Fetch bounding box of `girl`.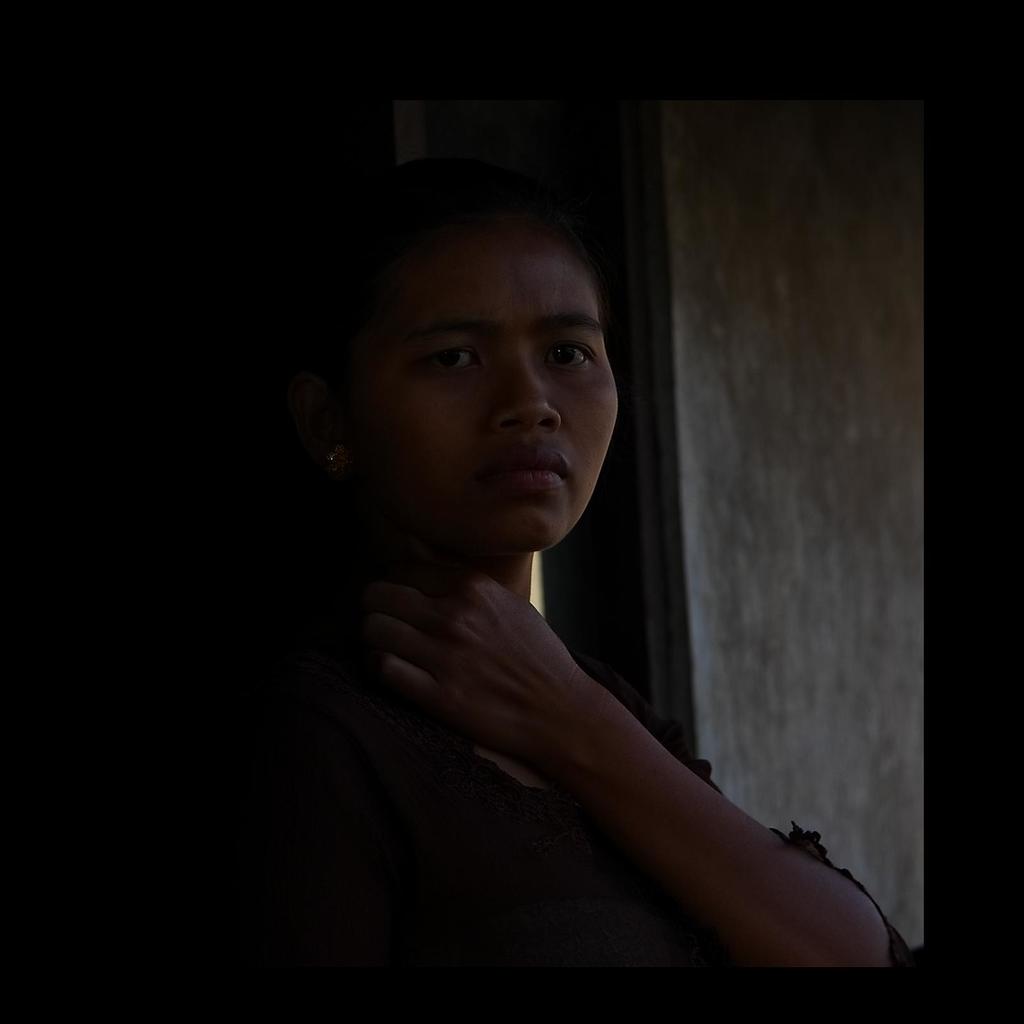
Bbox: select_region(223, 179, 882, 970).
